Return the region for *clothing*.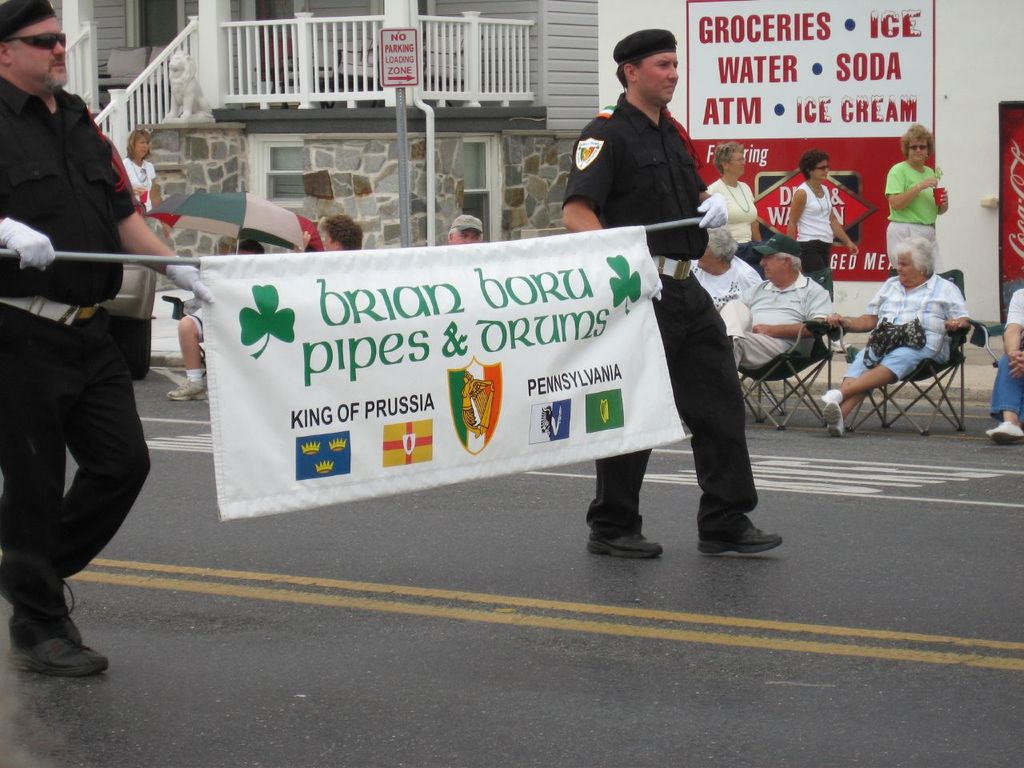
rect(987, 287, 1023, 421).
